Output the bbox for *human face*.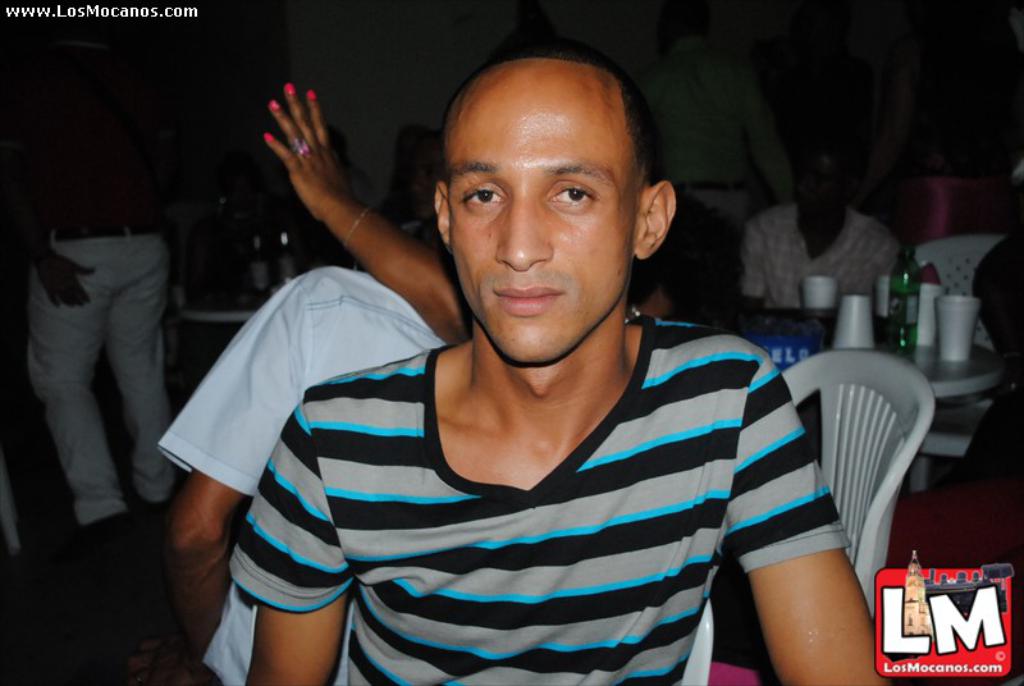
bbox=(443, 59, 635, 363).
